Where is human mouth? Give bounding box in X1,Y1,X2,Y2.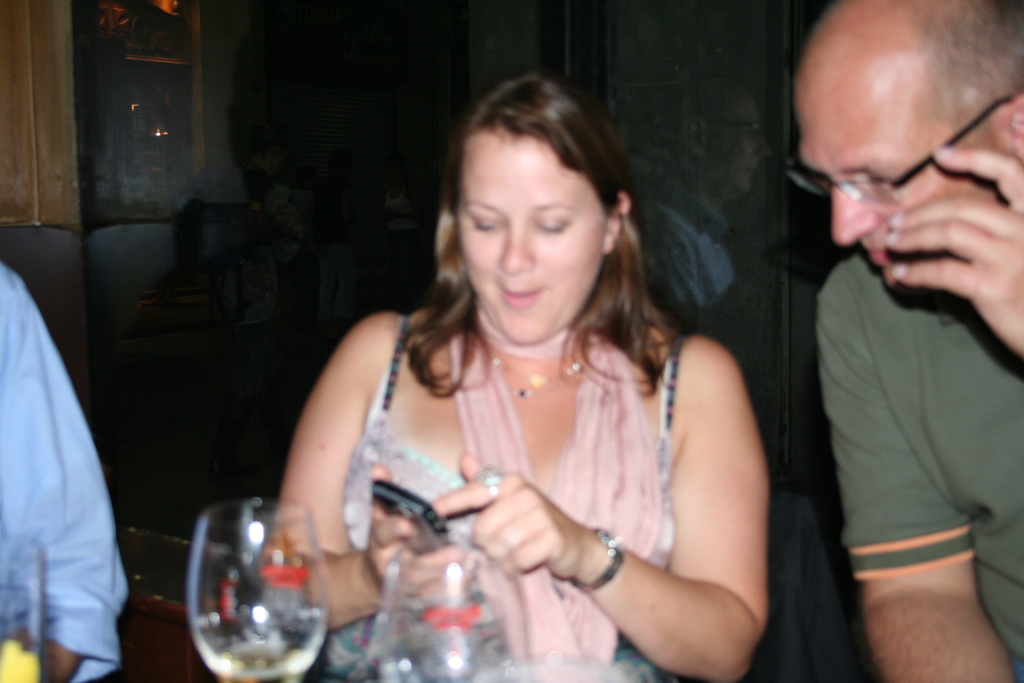
862,245,911,273.
